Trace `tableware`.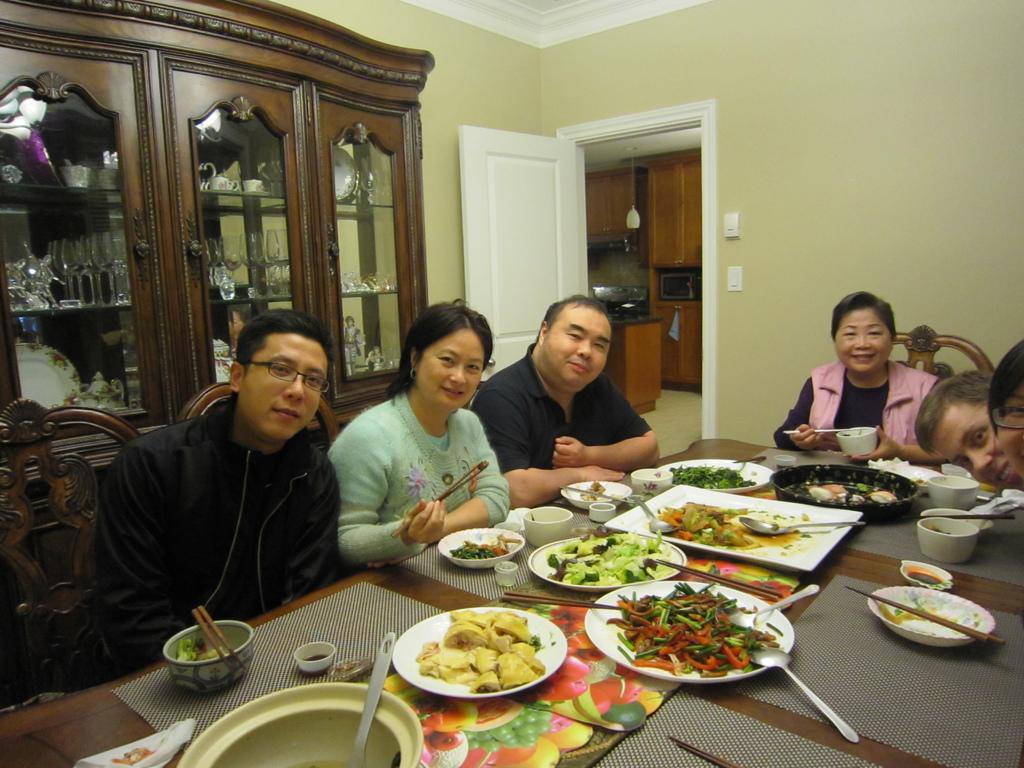
Traced to left=604, top=484, right=861, bottom=575.
